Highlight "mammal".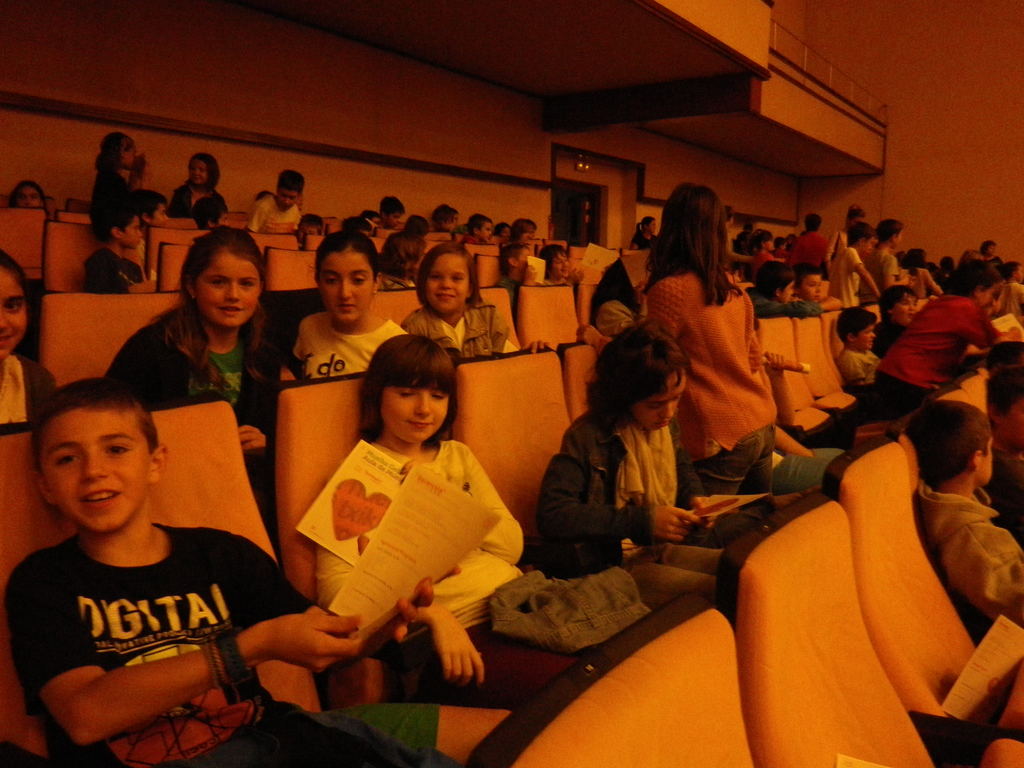
Highlighted region: box=[801, 269, 842, 314].
